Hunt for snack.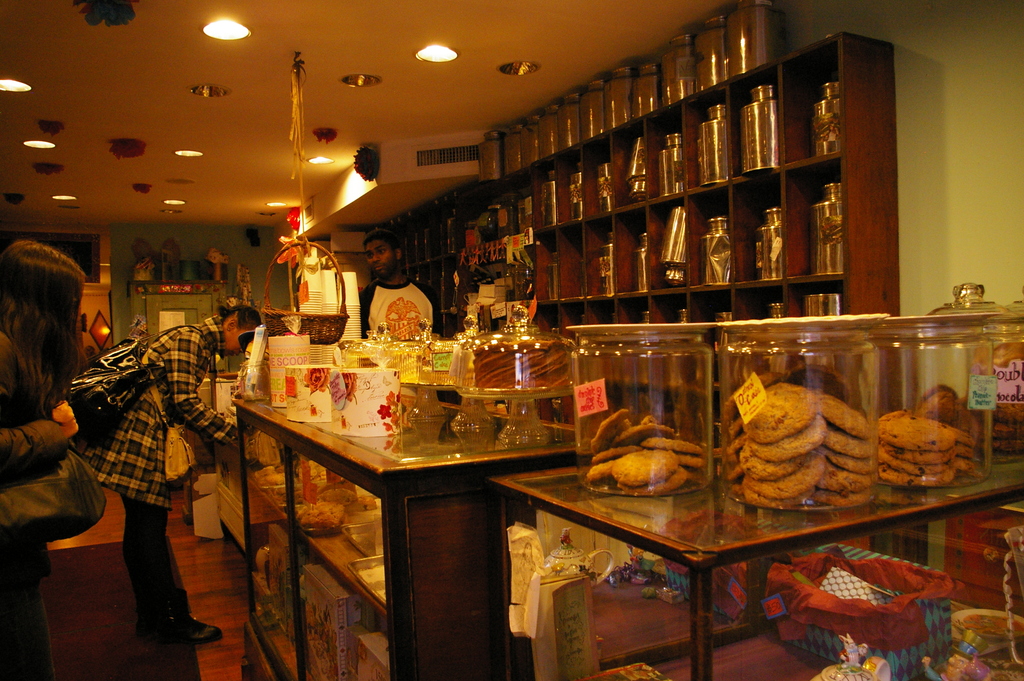
Hunted down at (left=876, top=409, right=980, bottom=491).
